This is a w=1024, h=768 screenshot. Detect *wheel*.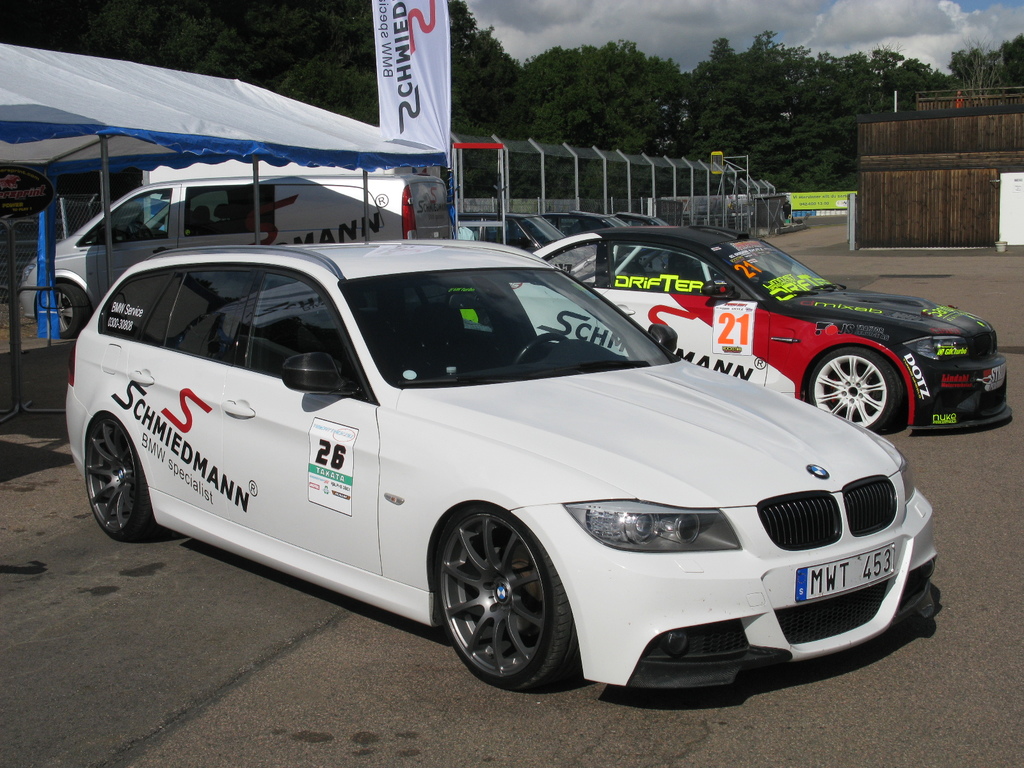
[x1=129, y1=218, x2=153, y2=239].
